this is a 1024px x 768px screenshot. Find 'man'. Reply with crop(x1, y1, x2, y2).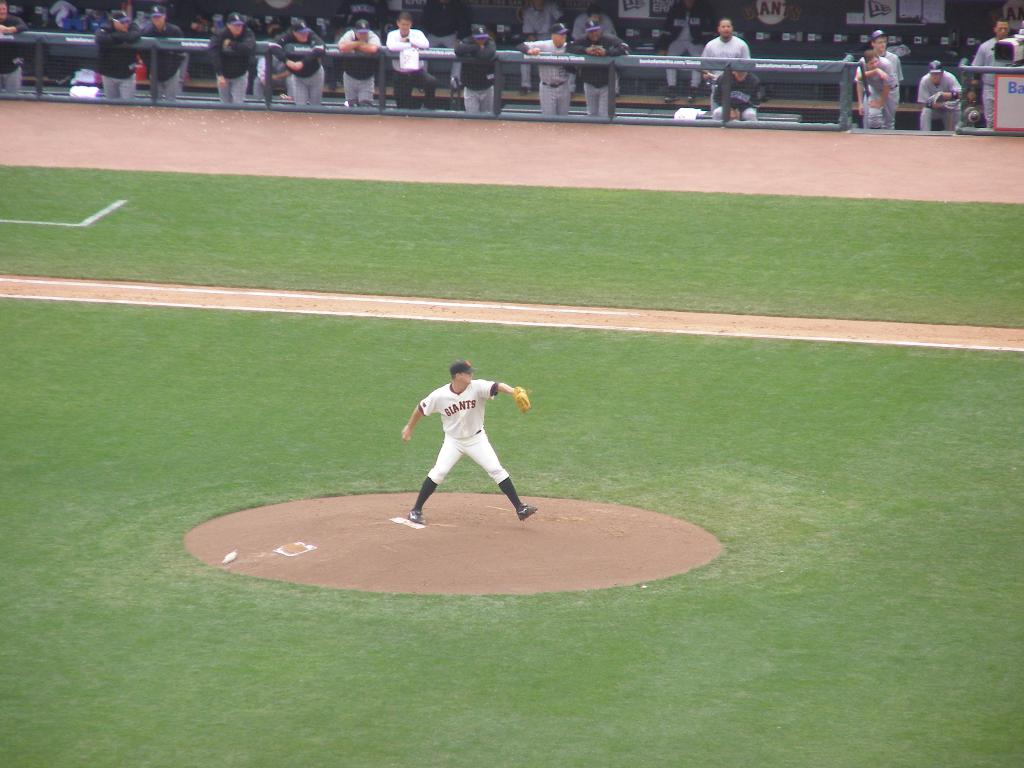
crop(518, 19, 580, 128).
